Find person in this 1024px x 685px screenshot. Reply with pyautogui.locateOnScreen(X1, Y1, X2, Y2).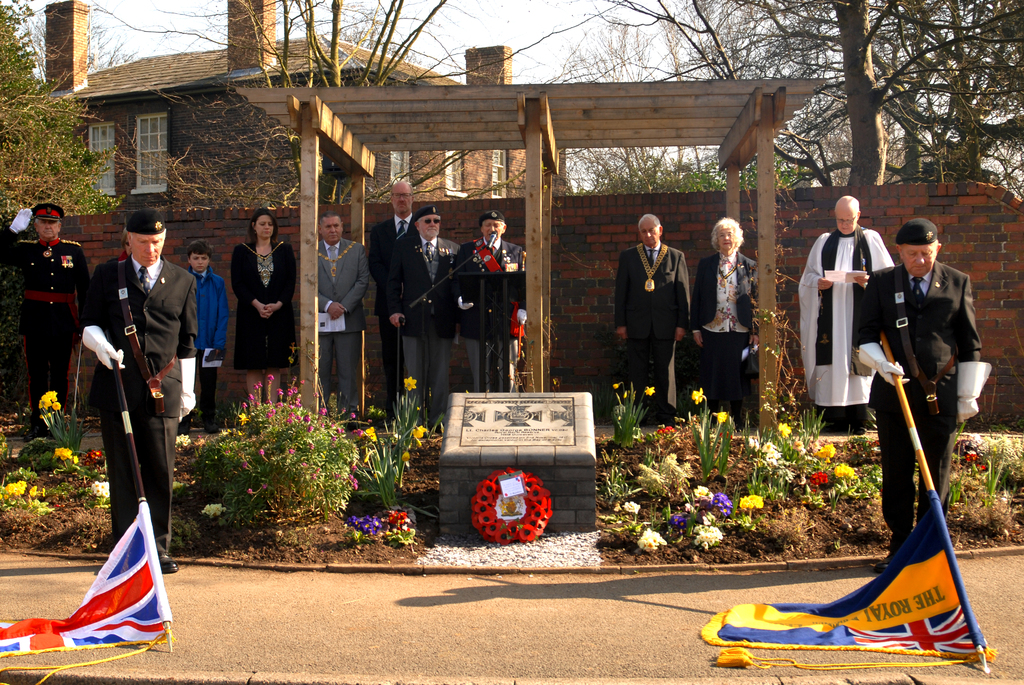
pyautogui.locateOnScreen(758, 231, 1003, 662).
